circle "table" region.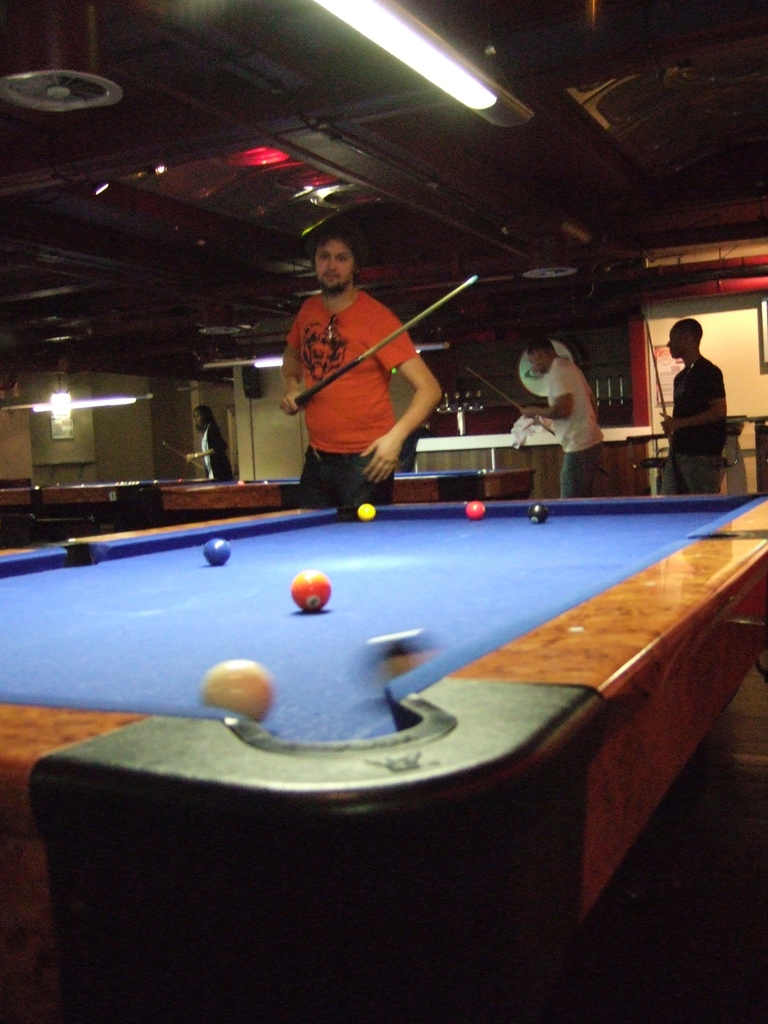
Region: Rect(164, 467, 538, 502).
